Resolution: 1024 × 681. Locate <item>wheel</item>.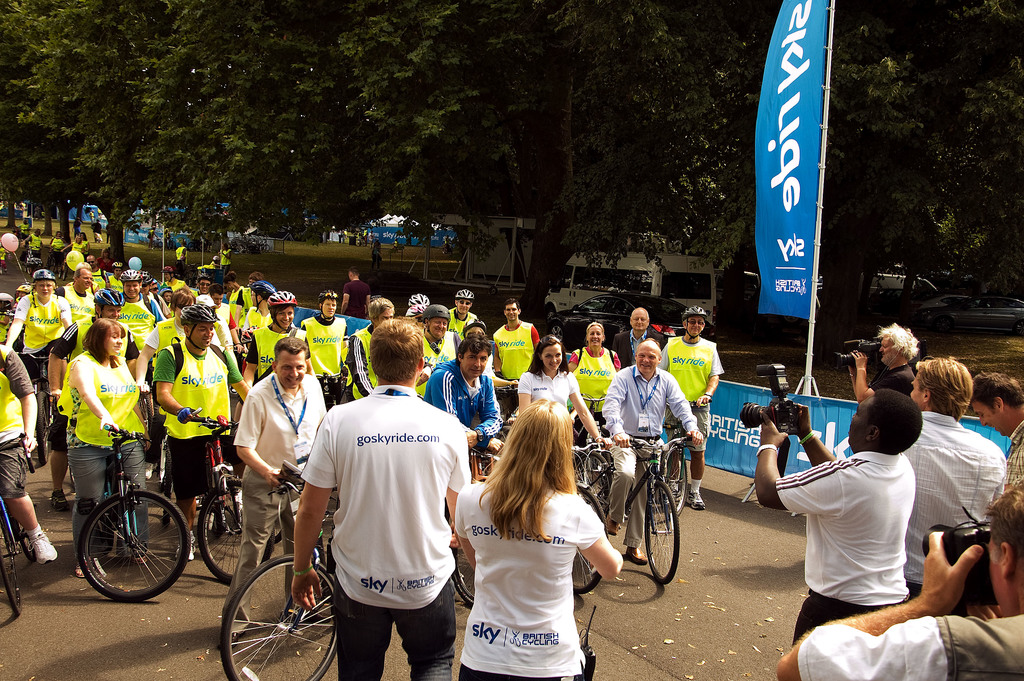
(left=451, top=541, right=475, bottom=606).
